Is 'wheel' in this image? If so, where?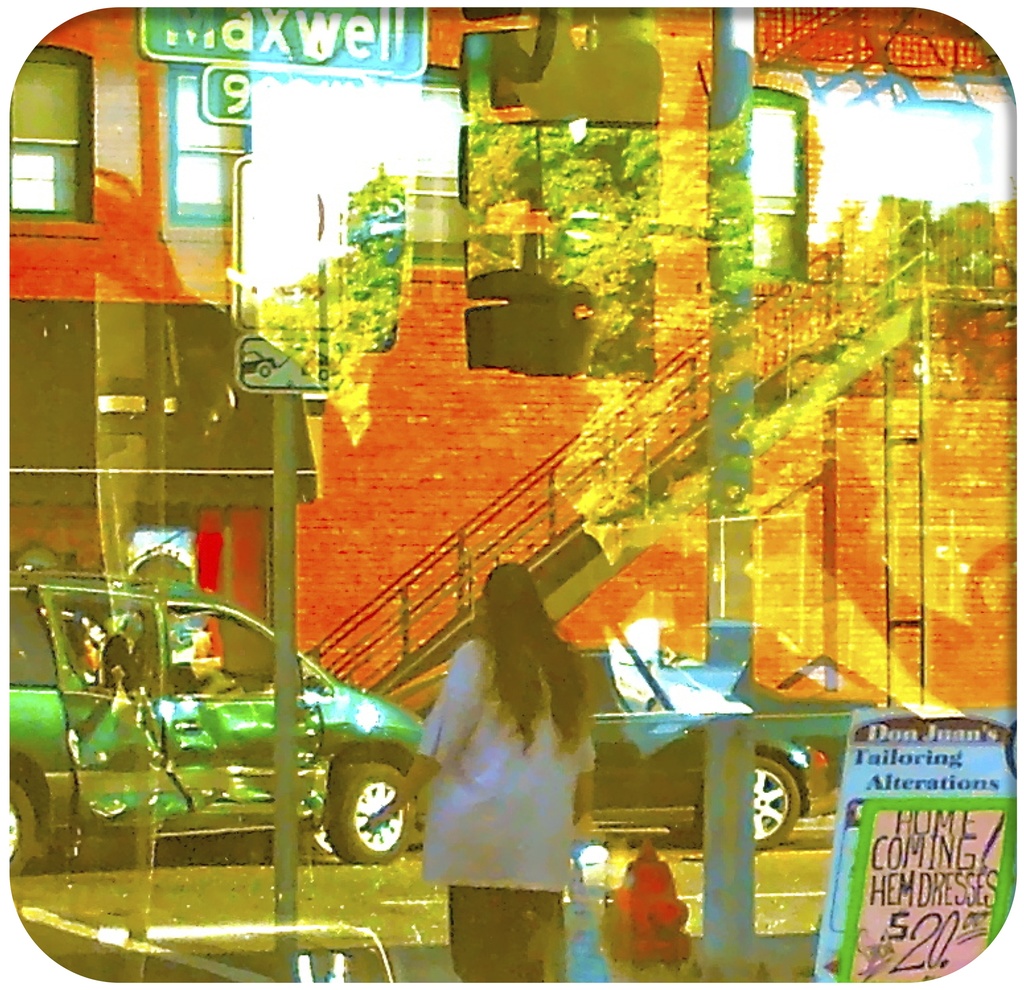
Yes, at (x1=756, y1=756, x2=803, y2=852).
